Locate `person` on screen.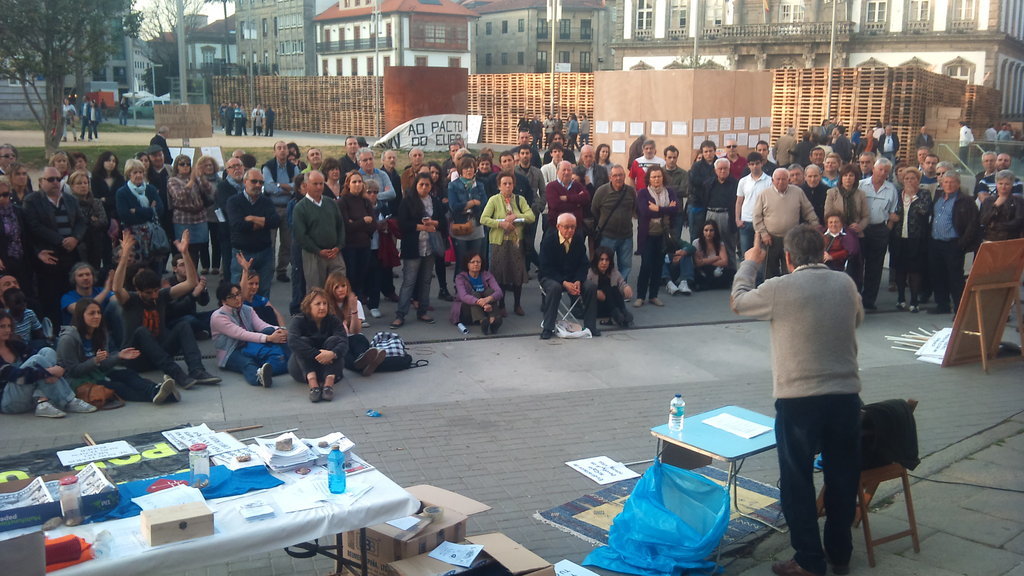
On screen at bbox(207, 273, 271, 393).
